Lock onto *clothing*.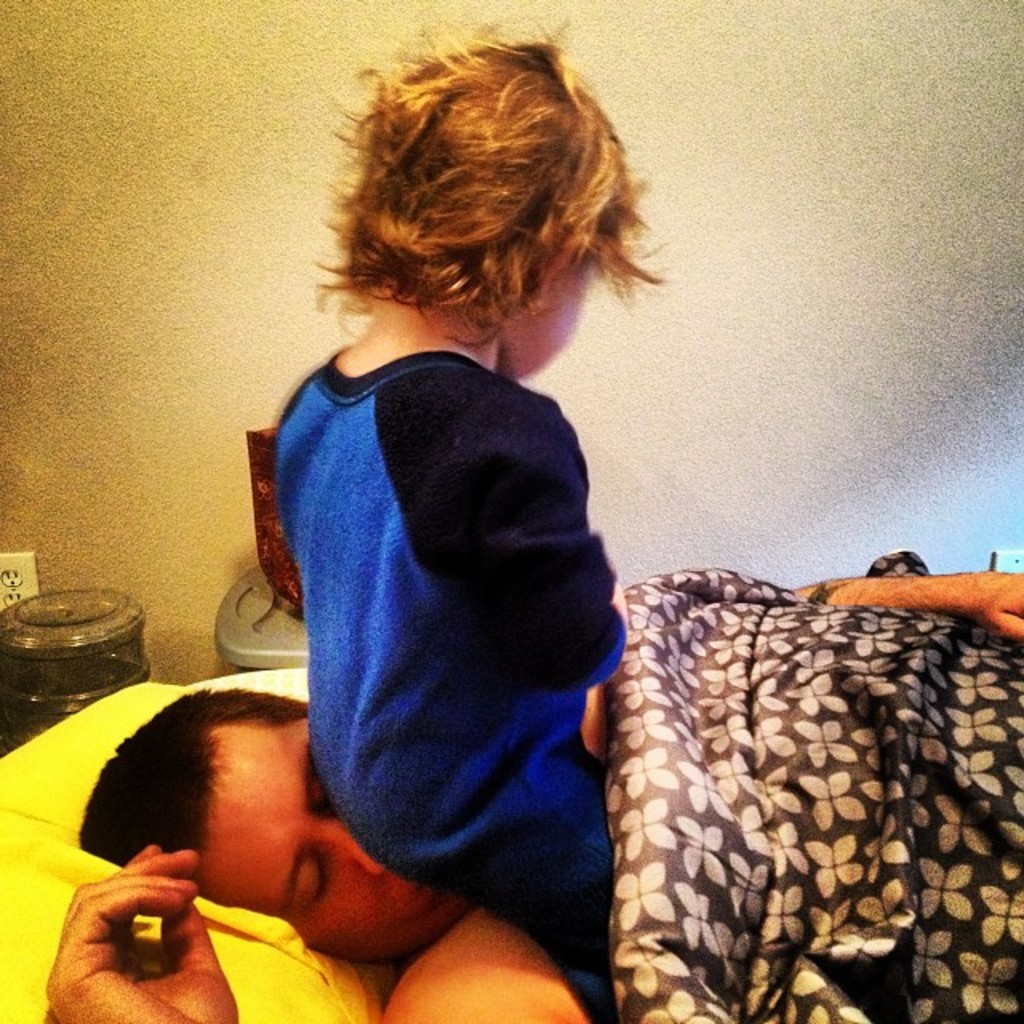
Locked: bbox=[240, 261, 680, 992].
